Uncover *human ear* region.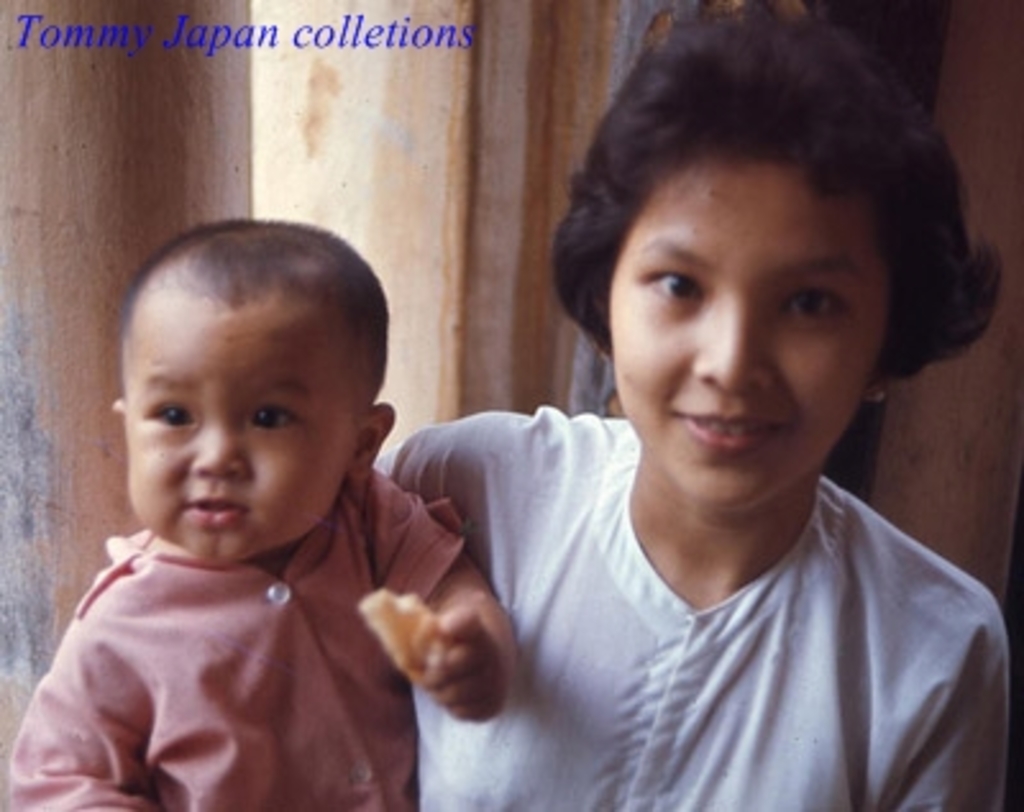
Uncovered: select_region(863, 374, 904, 400).
